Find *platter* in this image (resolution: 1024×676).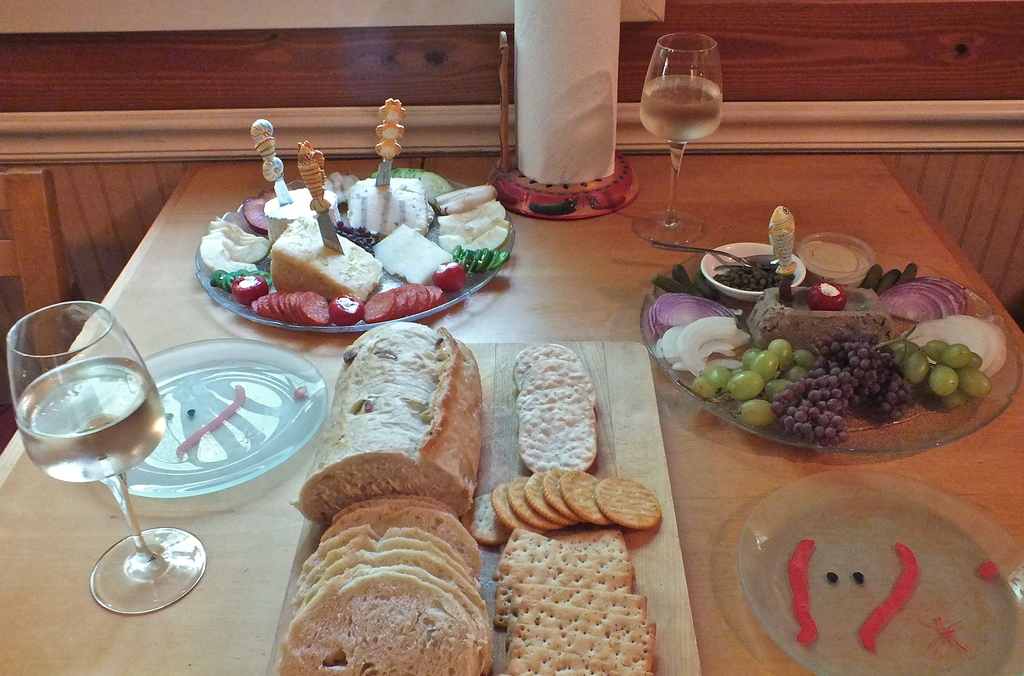
(640, 255, 1022, 449).
